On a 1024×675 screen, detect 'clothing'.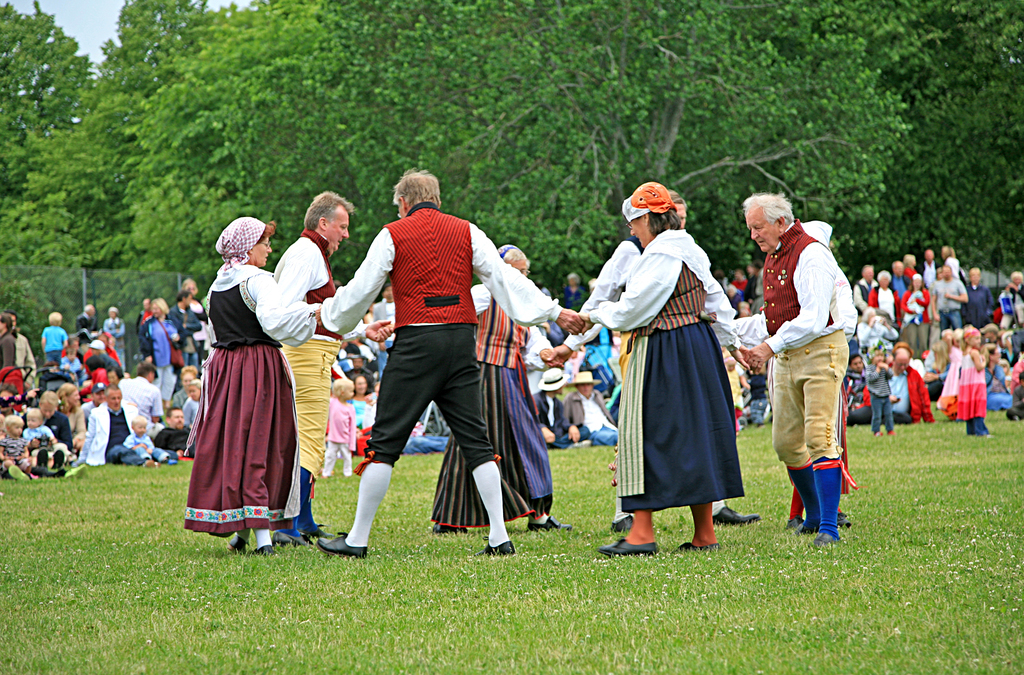
<bbox>324, 403, 351, 474</bbox>.
